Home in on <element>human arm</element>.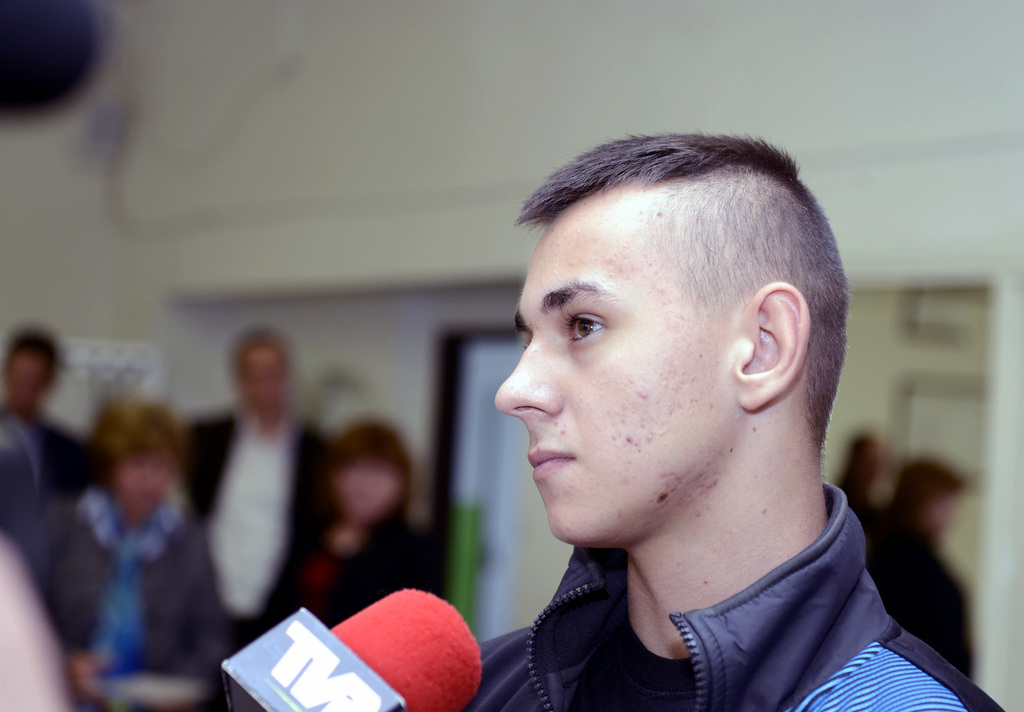
Homed in at {"left": 28, "top": 510, "right": 86, "bottom": 579}.
